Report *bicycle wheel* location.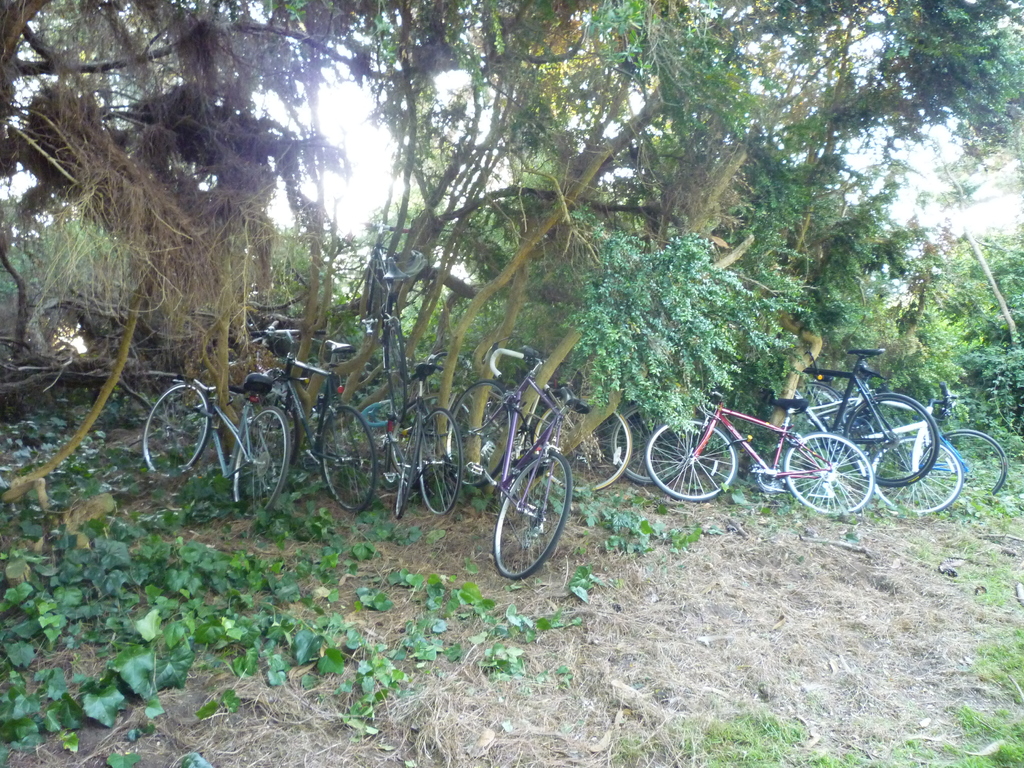
Report: BBox(530, 399, 633, 495).
